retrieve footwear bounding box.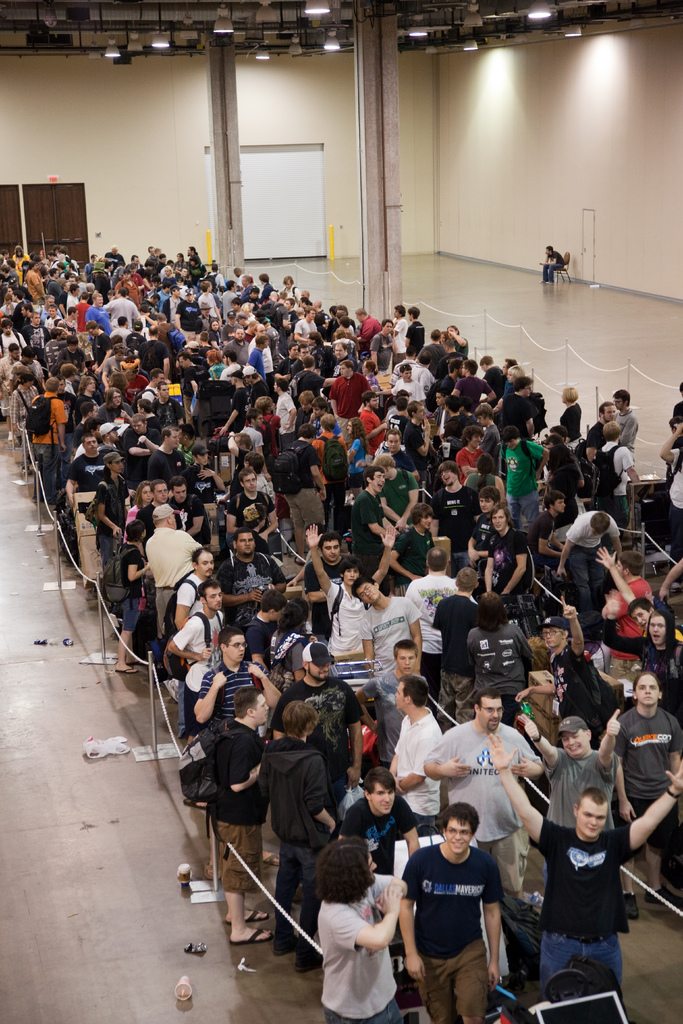
Bounding box: (274,934,302,956).
